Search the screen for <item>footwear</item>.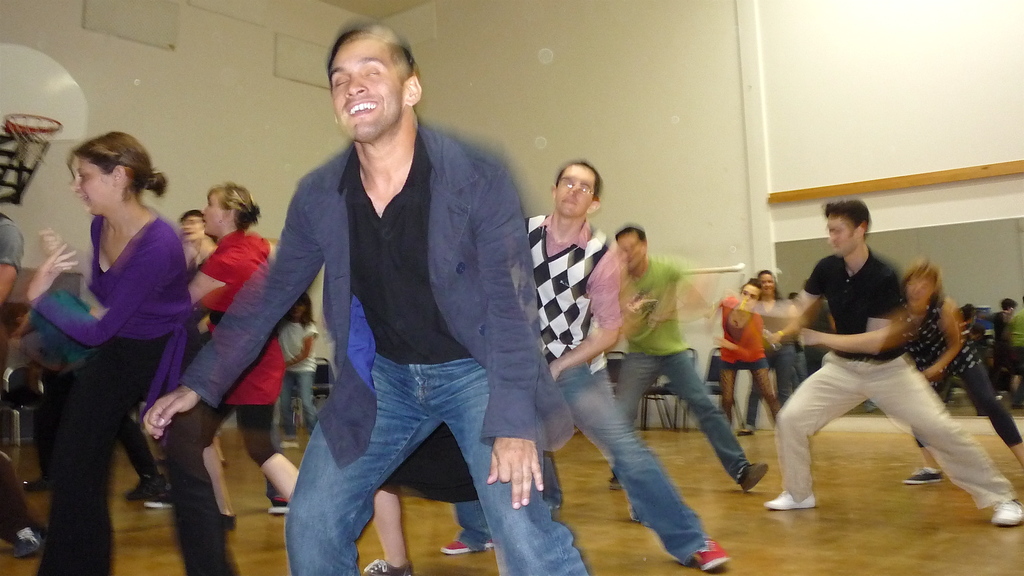
Found at {"x1": 219, "y1": 514, "x2": 237, "y2": 532}.
